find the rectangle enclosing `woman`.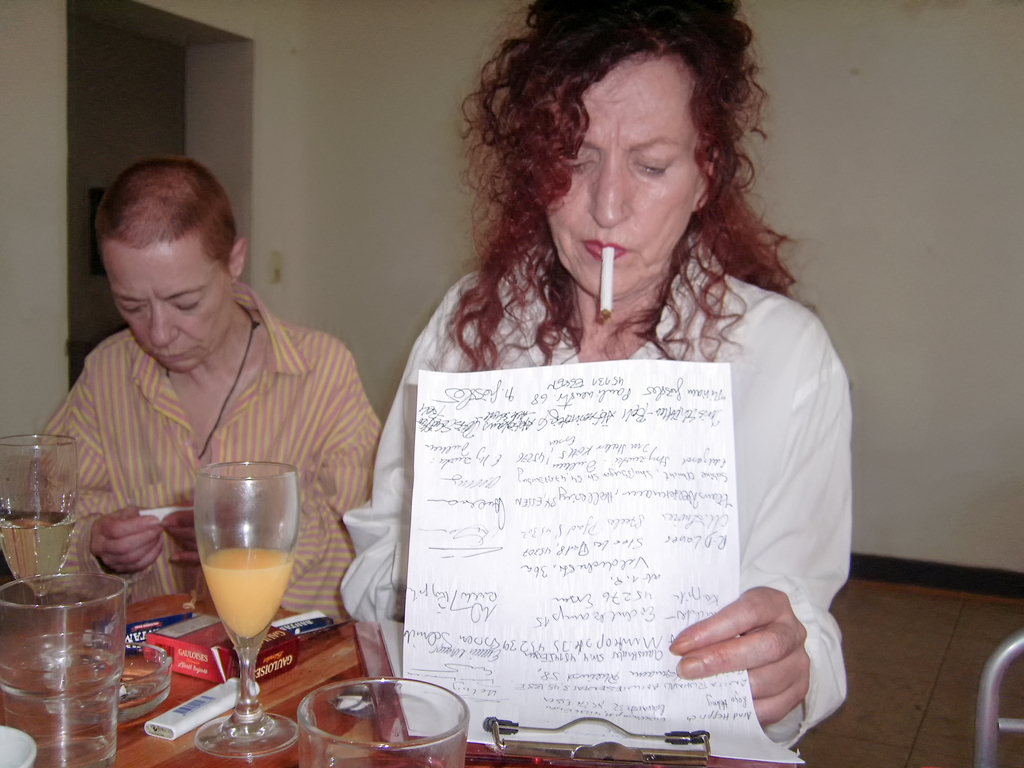
x1=335, y1=2, x2=849, y2=746.
